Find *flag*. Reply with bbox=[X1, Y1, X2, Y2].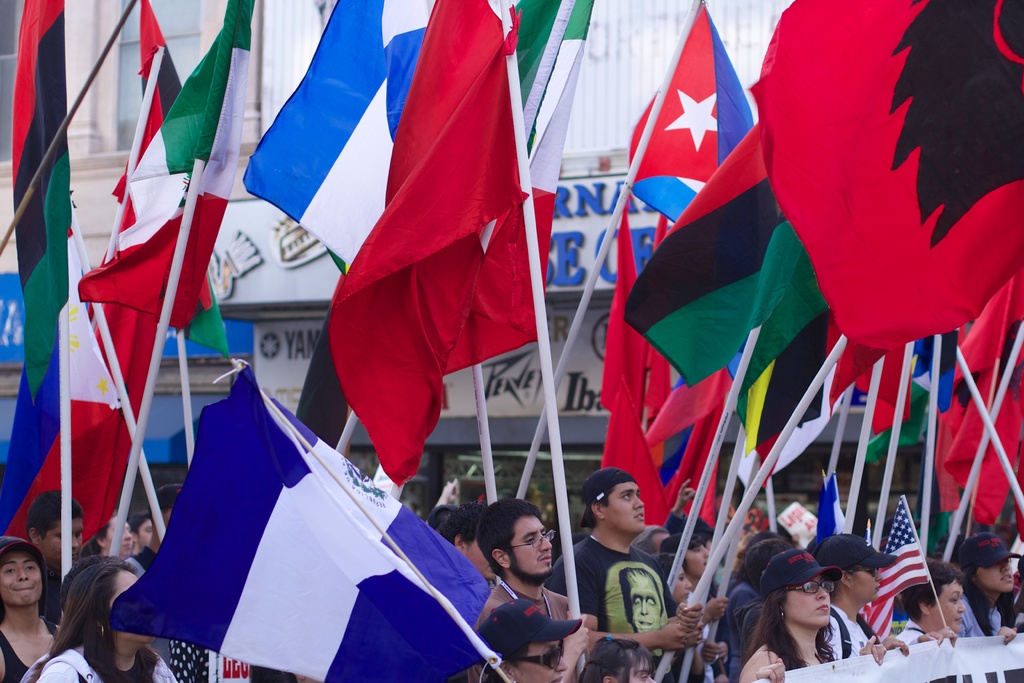
bbox=[952, 274, 1018, 394].
